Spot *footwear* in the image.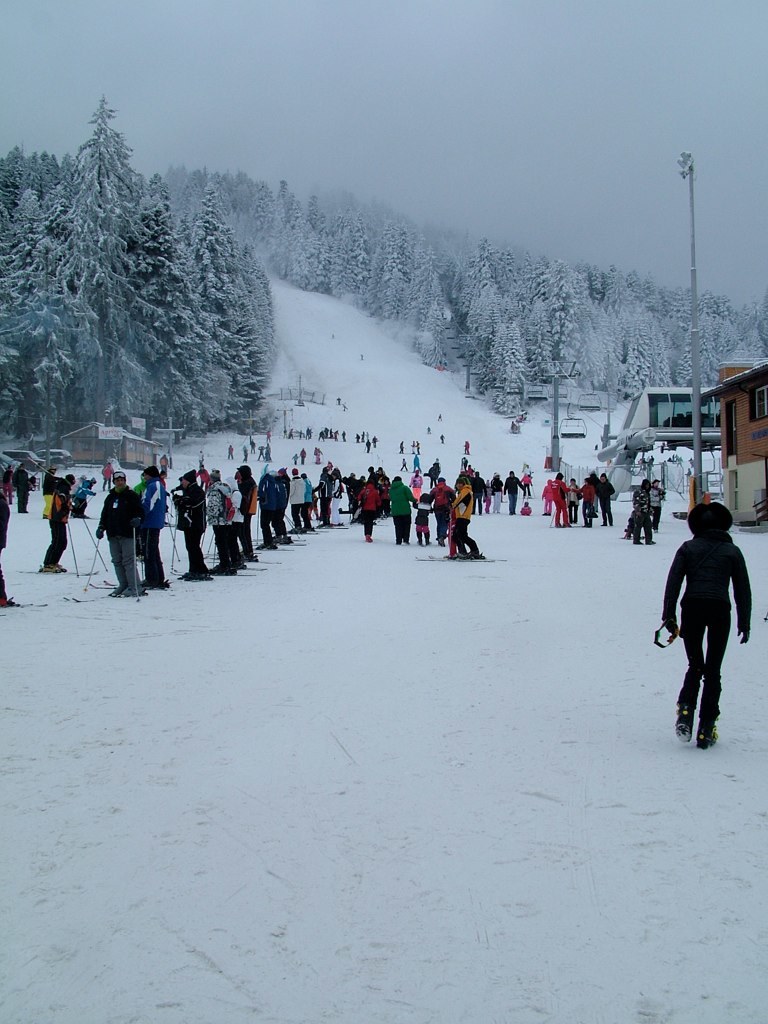
*footwear* found at bbox=(256, 540, 272, 551).
